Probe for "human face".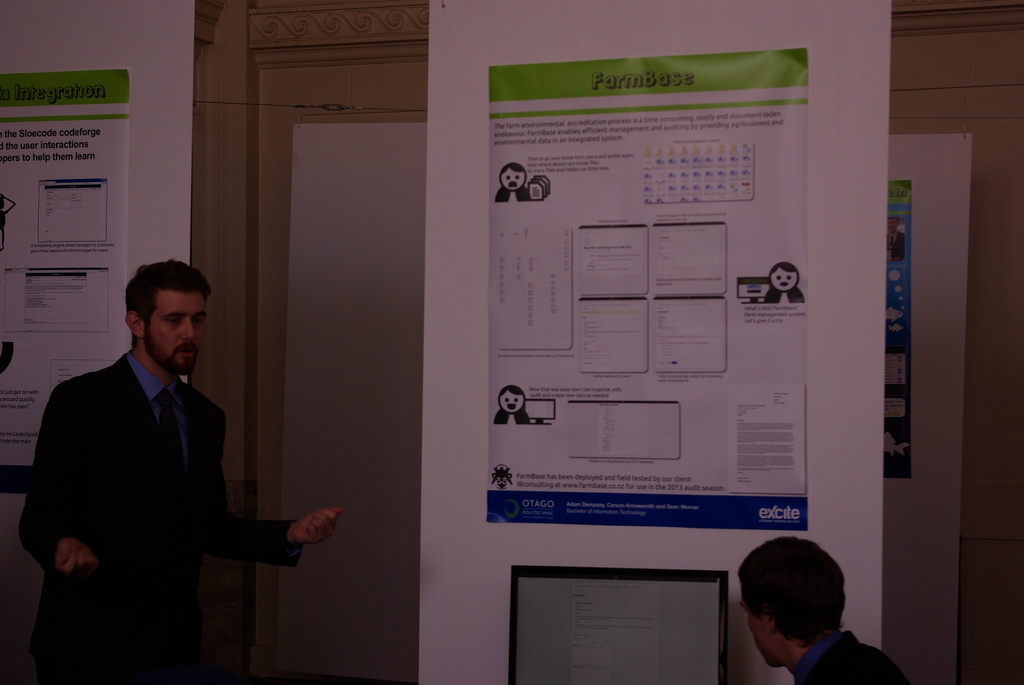
Probe result: locate(770, 273, 799, 291).
